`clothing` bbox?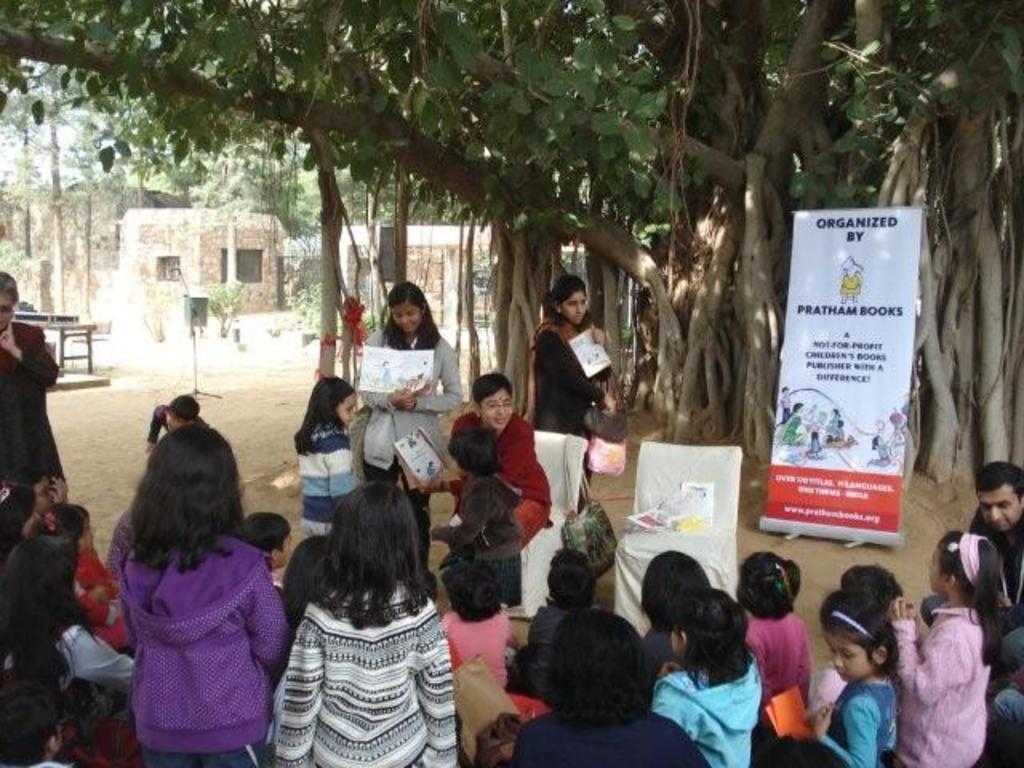
detection(78, 546, 115, 589)
